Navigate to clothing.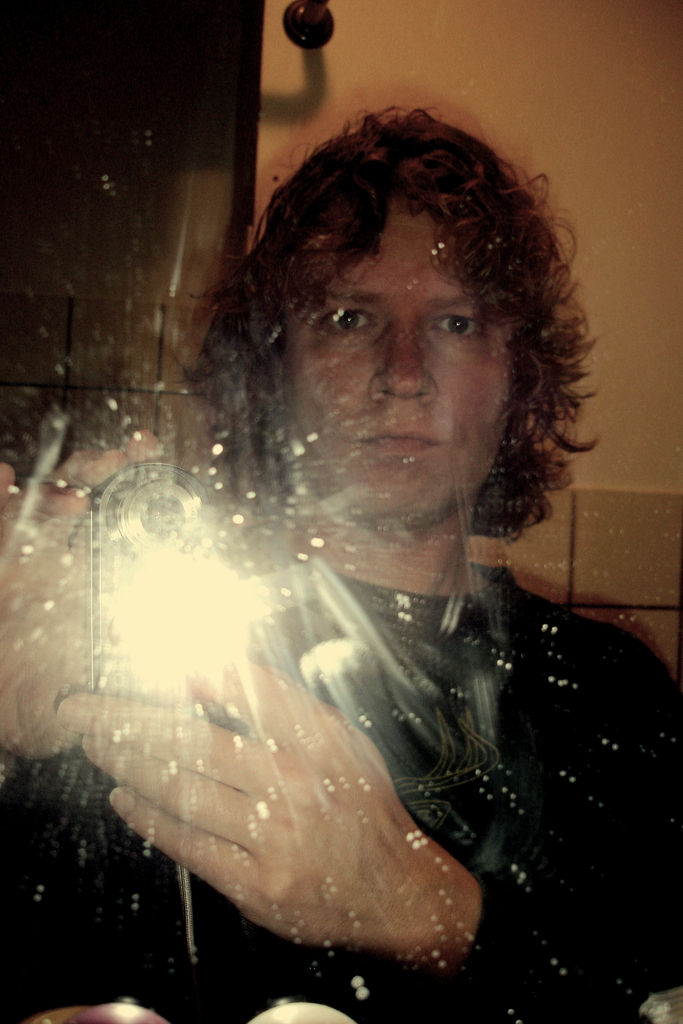
Navigation target: [x1=0, y1=535, x2=682, y2=1023].
